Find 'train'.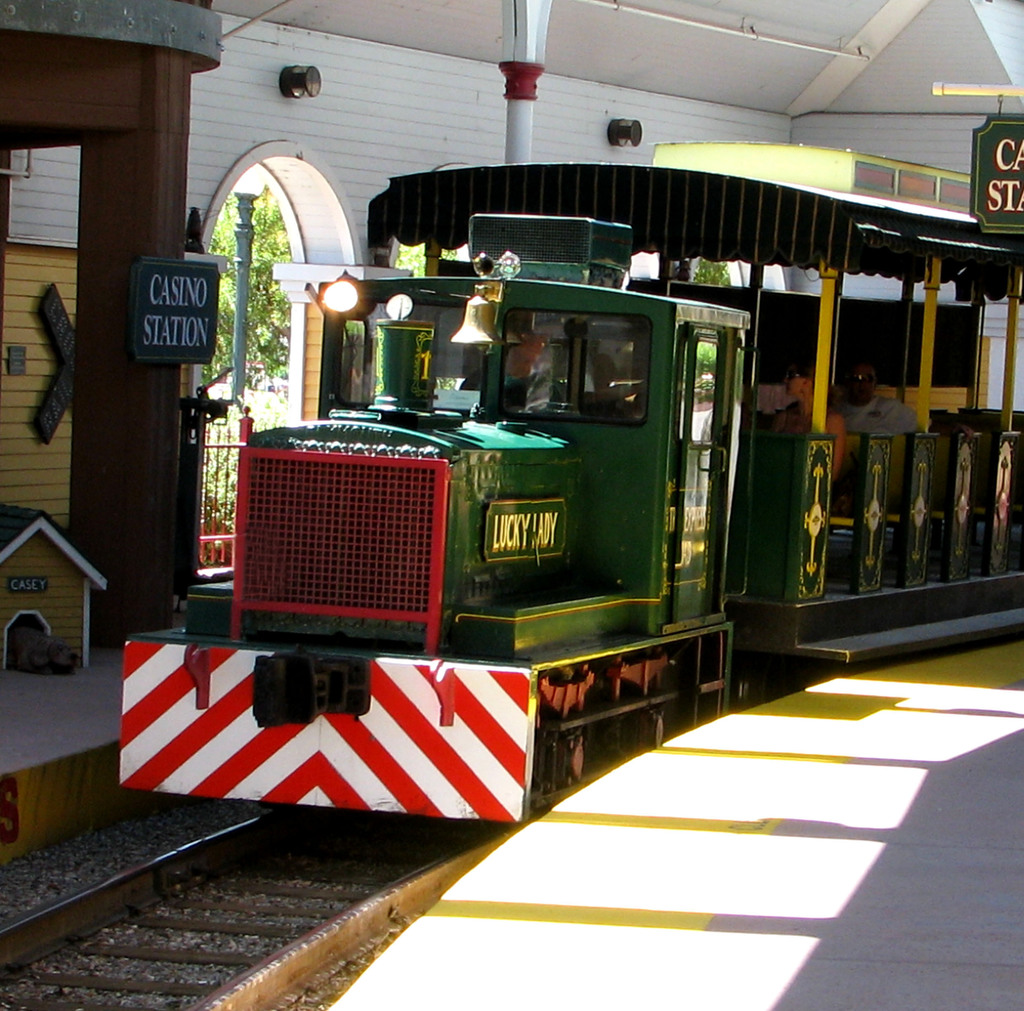
box=[111, 156, 1023, 837].
